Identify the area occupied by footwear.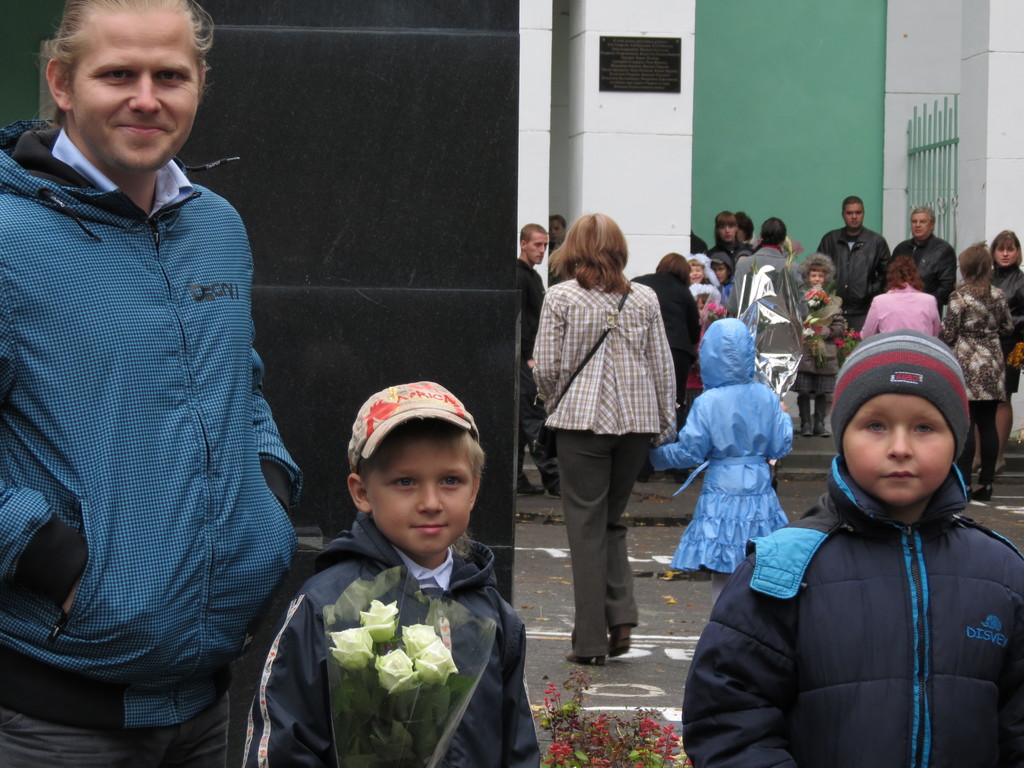
Area: <box>790,424,813,436</box>.
